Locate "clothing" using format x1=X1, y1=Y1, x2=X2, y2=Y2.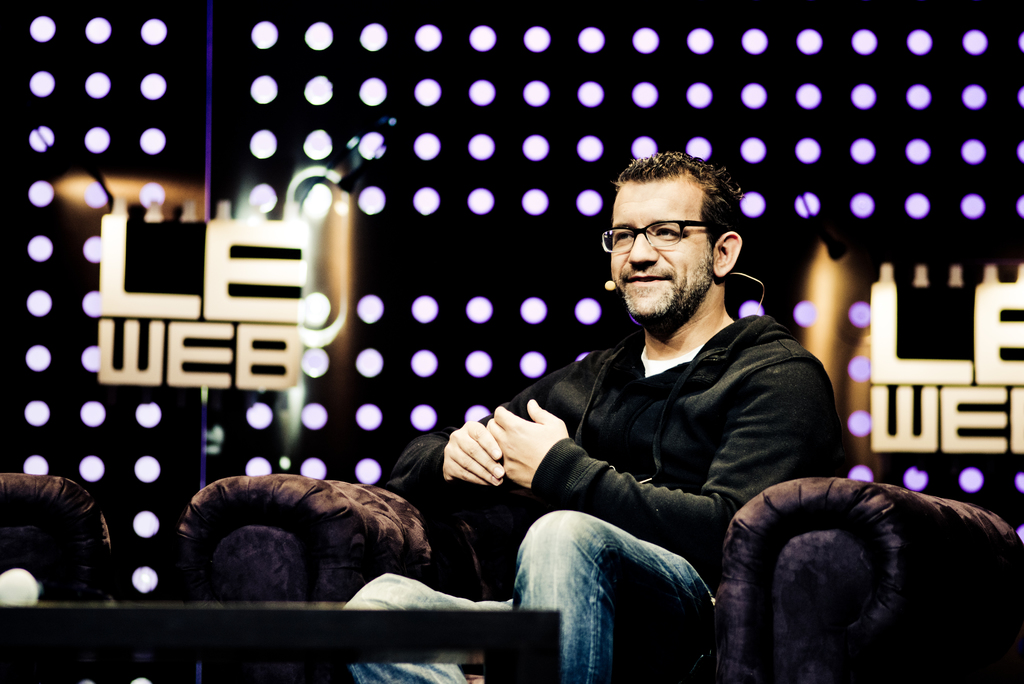
x1=335, y1=505, x2=725, y2=682.
